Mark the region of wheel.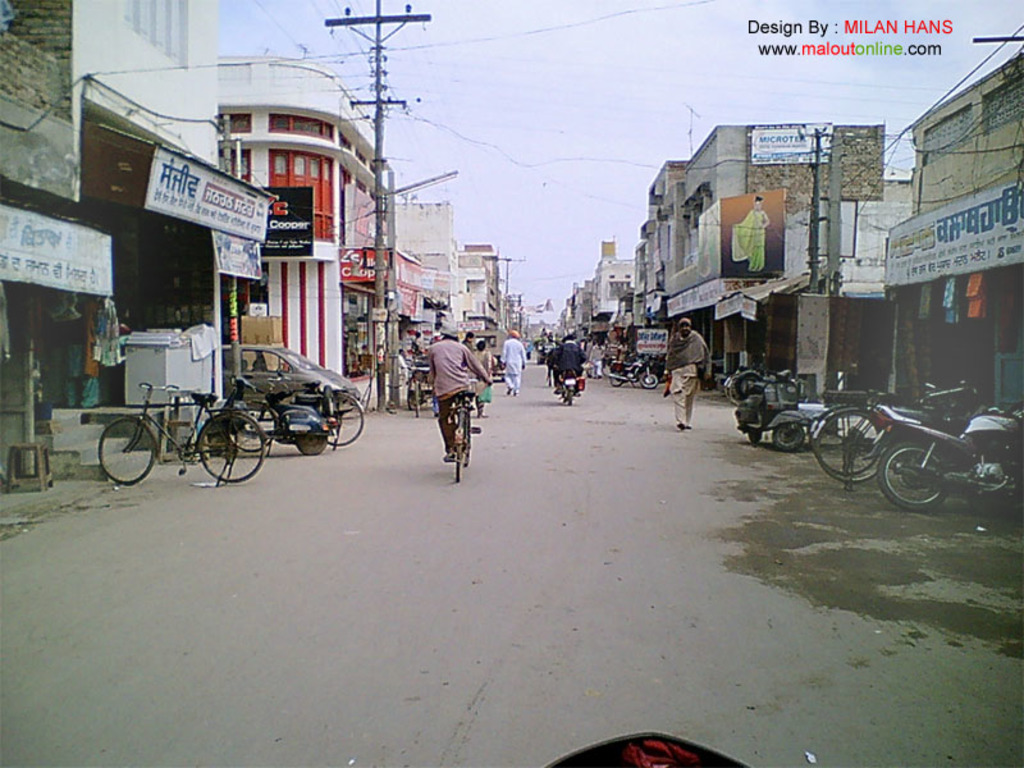
Region: x1=413, y1=379, x2=421, y2=416.
